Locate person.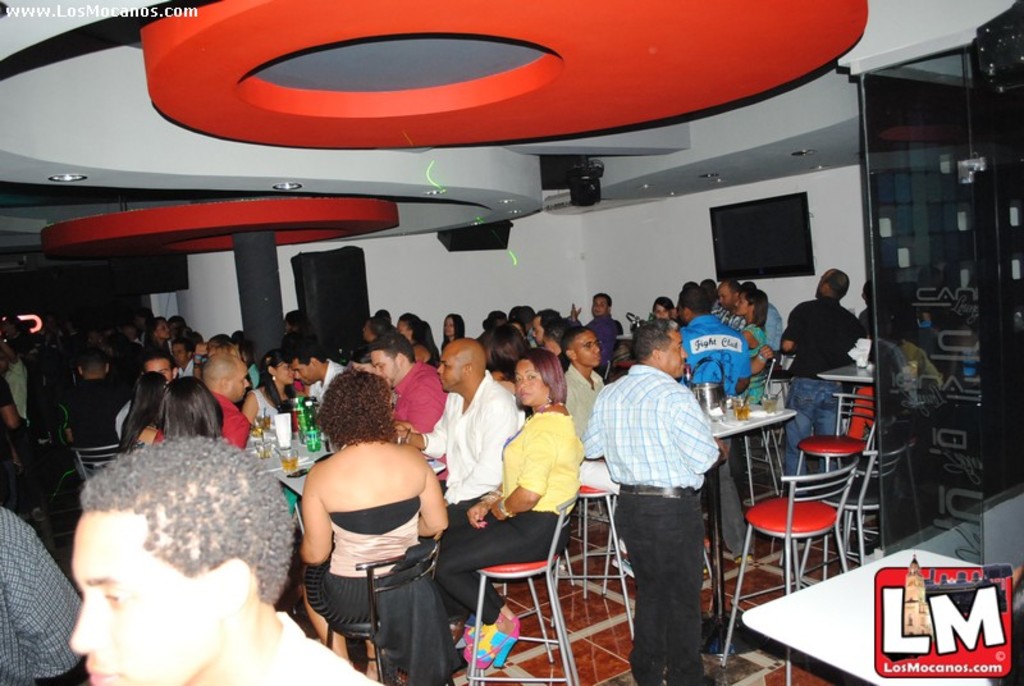
Bounding box: bbox=(588, 323, 723, 685).
